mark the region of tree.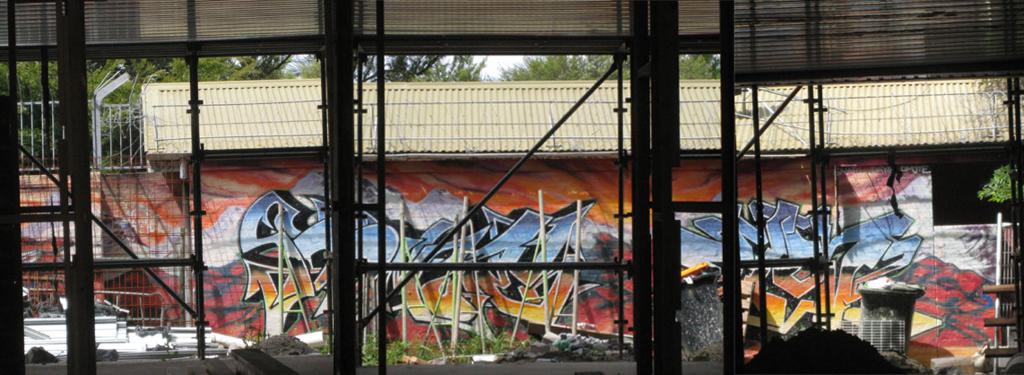
Region: (left=511, top=48, right=742, bottom=82).
